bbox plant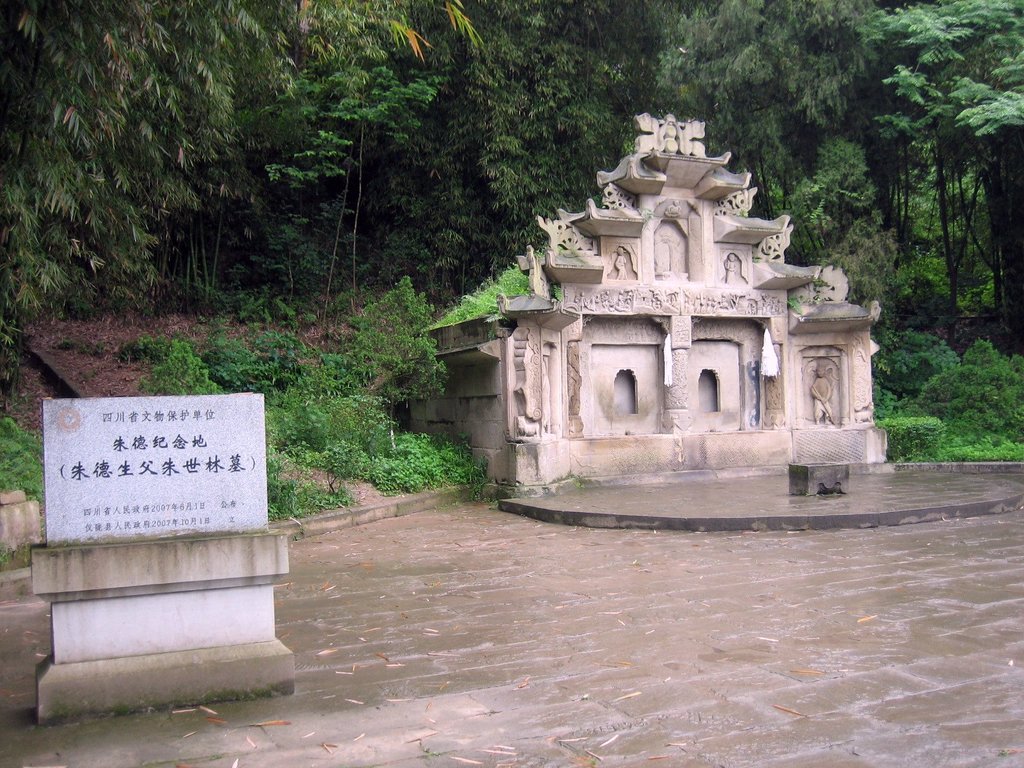
<region>810, 292, 821, 307</region>
